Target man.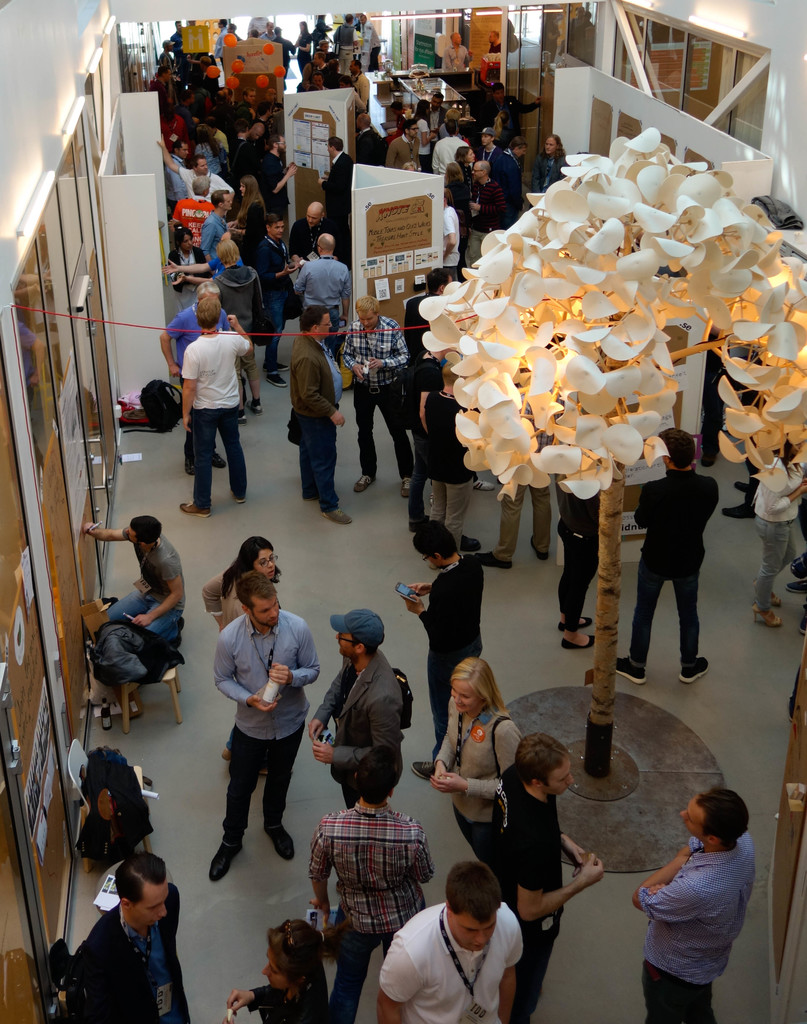
Target region: <box>342,294,408,501</box>.
